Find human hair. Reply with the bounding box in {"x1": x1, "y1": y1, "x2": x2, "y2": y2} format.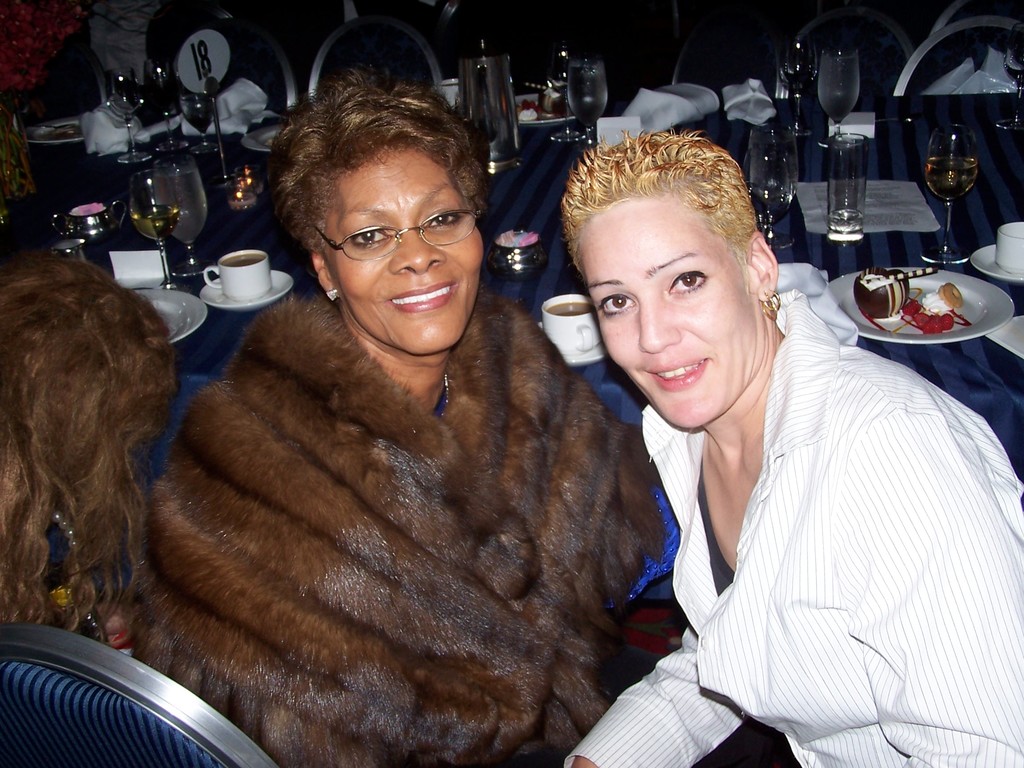
{"x1": 0, "y1": 250, "x2": 177, "y2": 620}.
